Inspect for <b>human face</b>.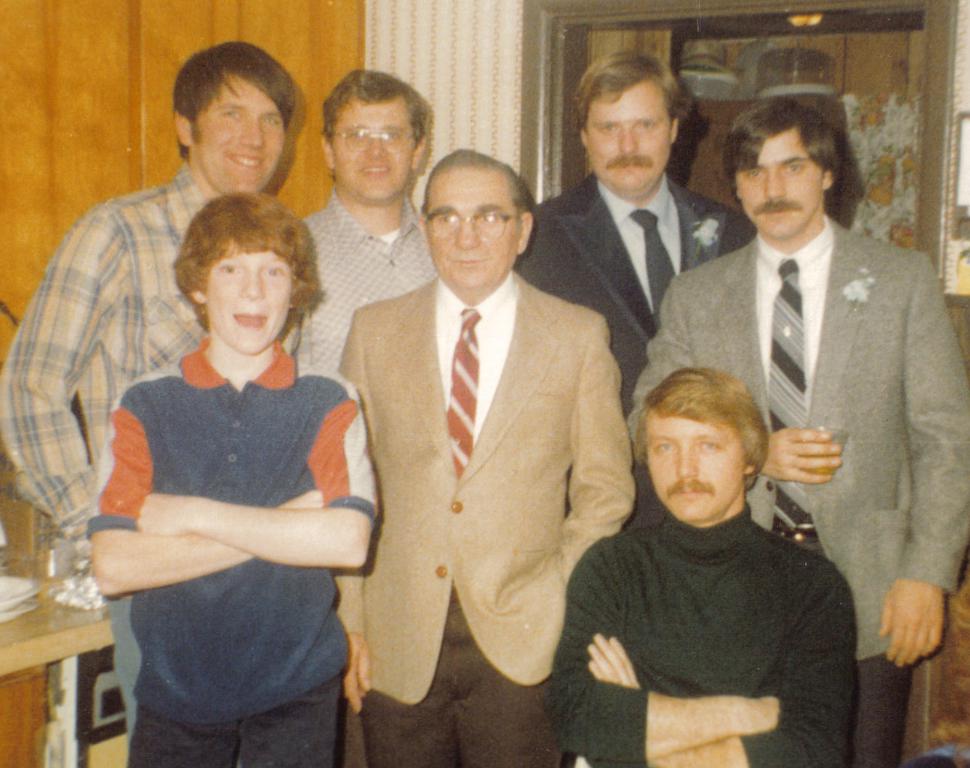
Inspection: <bbox>586, 83, 672, 190</bbox>.
